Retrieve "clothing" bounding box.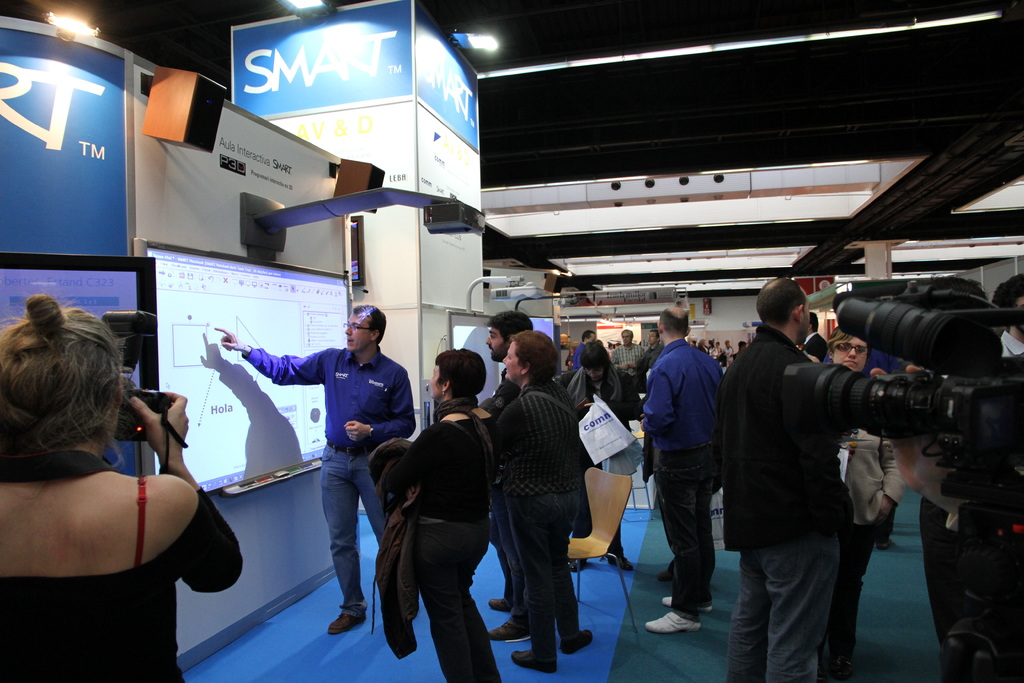
Bounding box: Rect(916, 443, 961, 504).
